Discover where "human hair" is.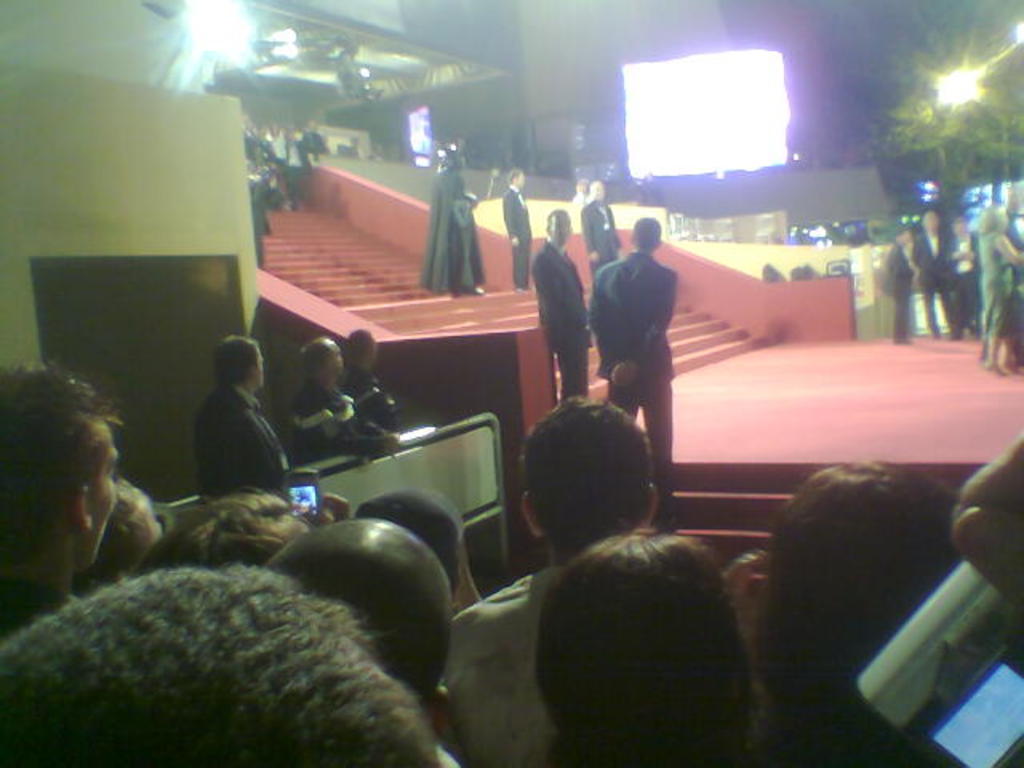
Discovered at 133, 493, 302, 586.
